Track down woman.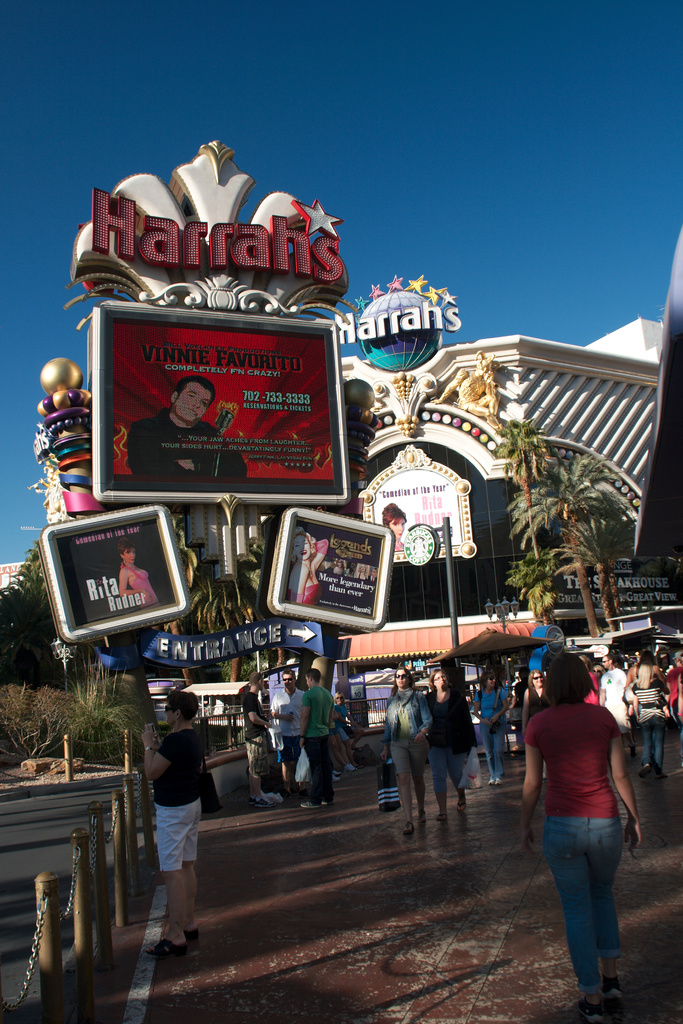
Tracked to {"left": 470, "top": 669, "right": 507, "bottom": 784}.
